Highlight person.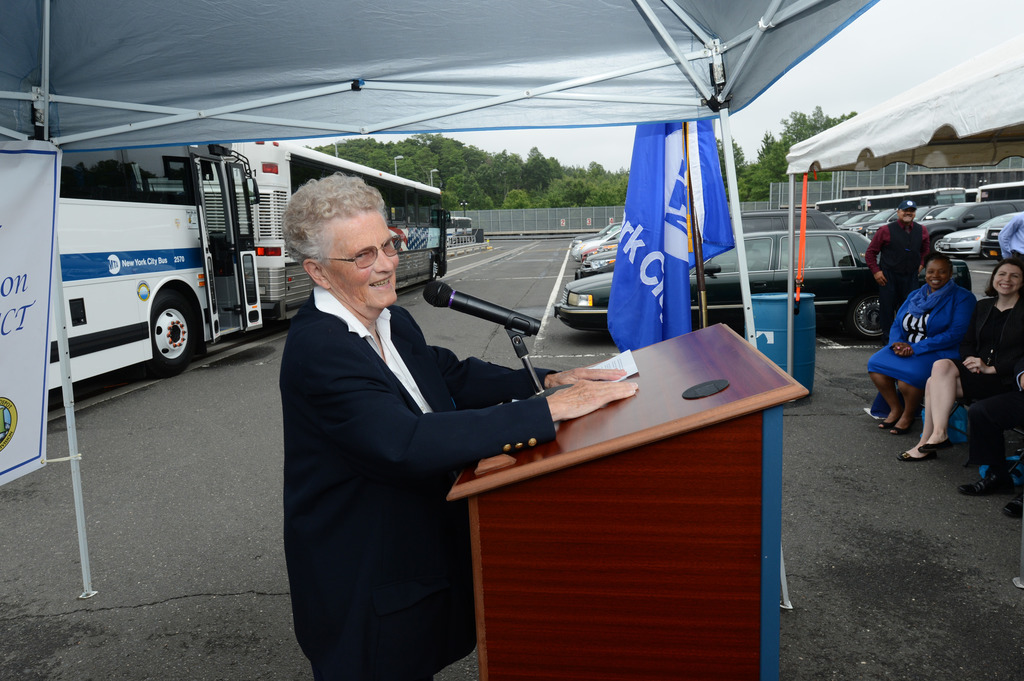
Highlighted region: pyautogui.locateOnScreen(285, 177, 636, 680).
